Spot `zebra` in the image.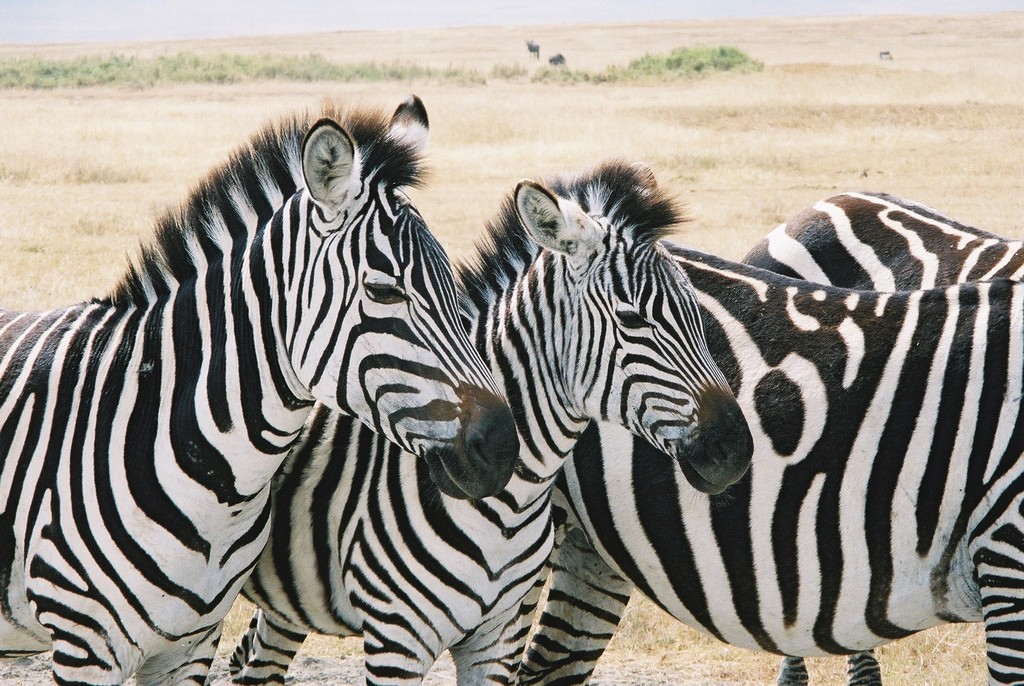
`zebra` found at left=551, top=238, right=1023, bottom=685.
